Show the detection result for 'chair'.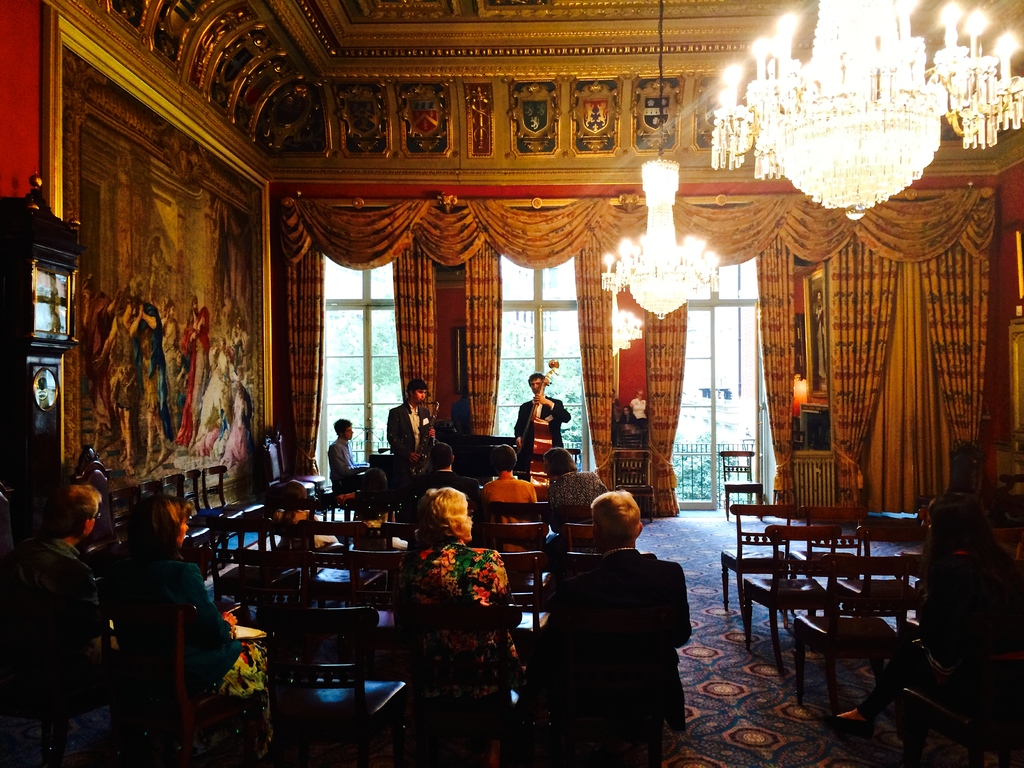
<bbox>260, 430, 313, 500</bbox>.
